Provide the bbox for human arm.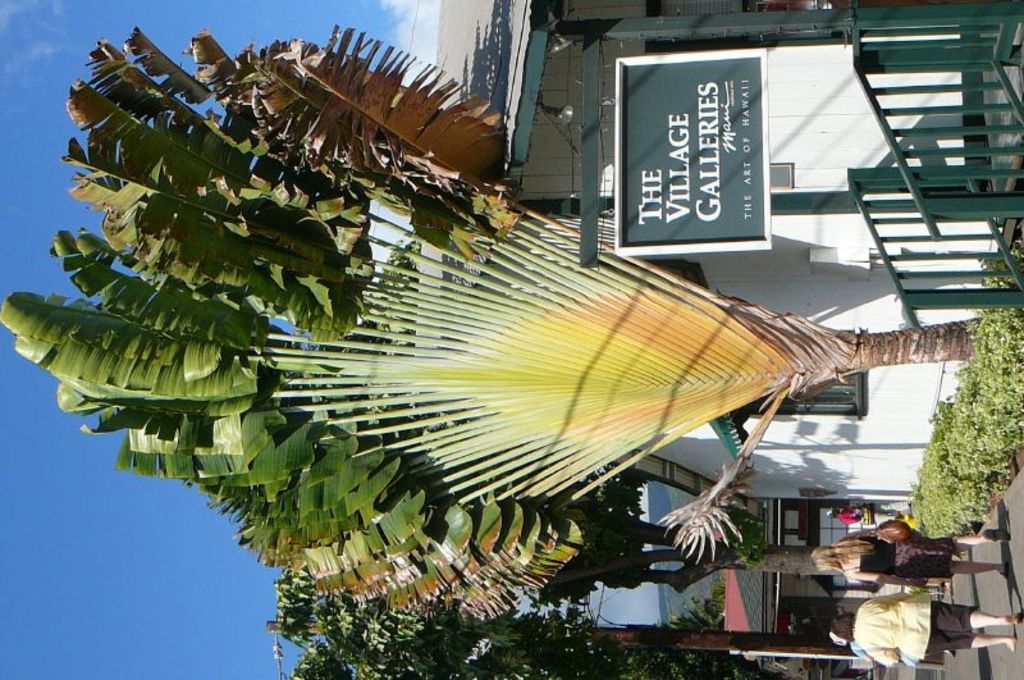
l=864, t=648, r=899, b=661.
